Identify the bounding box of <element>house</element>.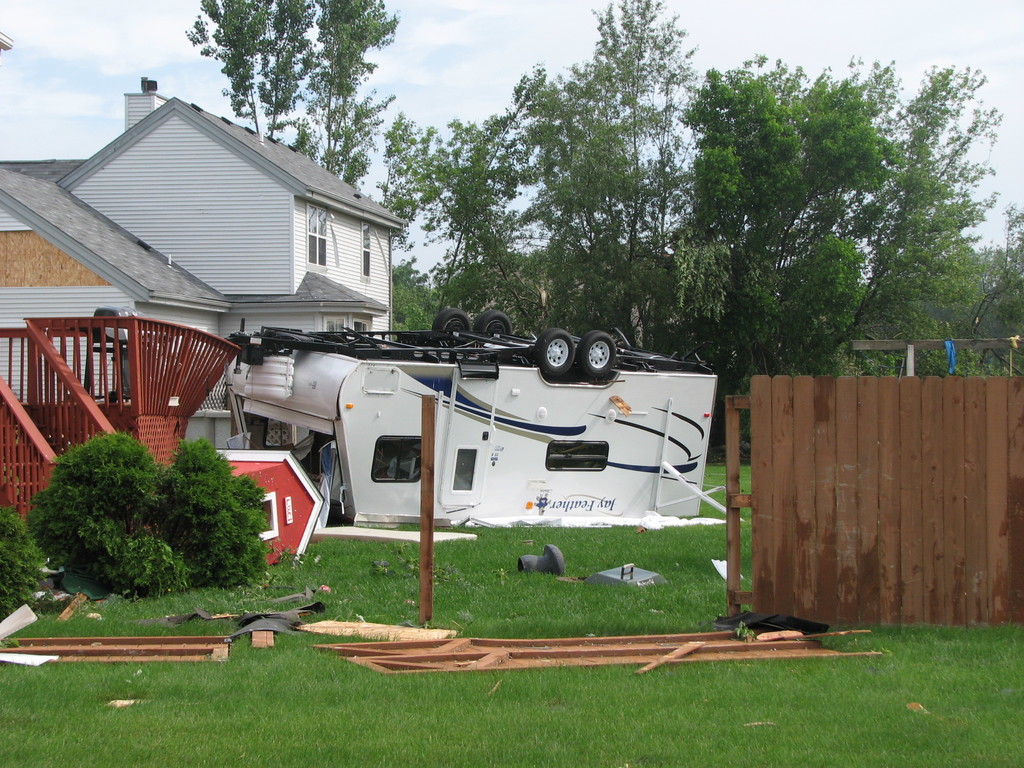
81 97 374 504.
